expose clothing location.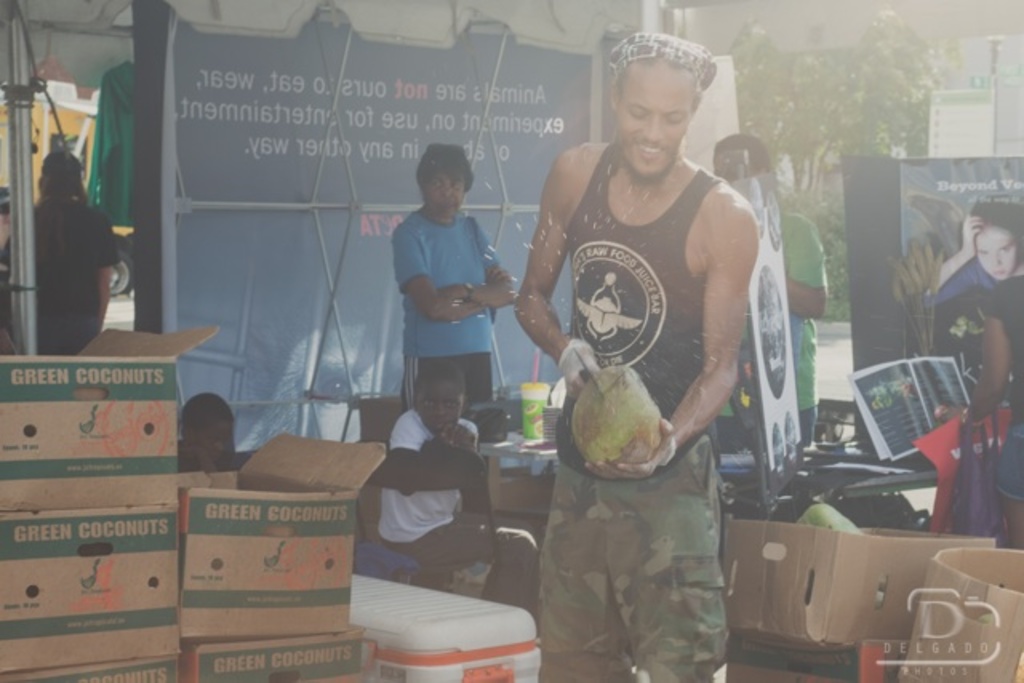
Exposed at (397,355,494,405).
